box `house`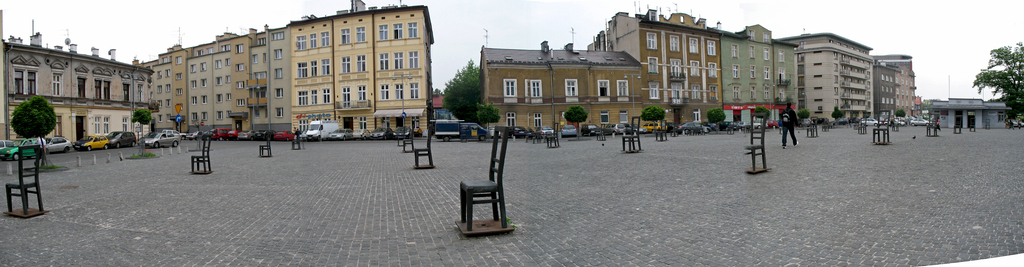
(884,51,925,118)
